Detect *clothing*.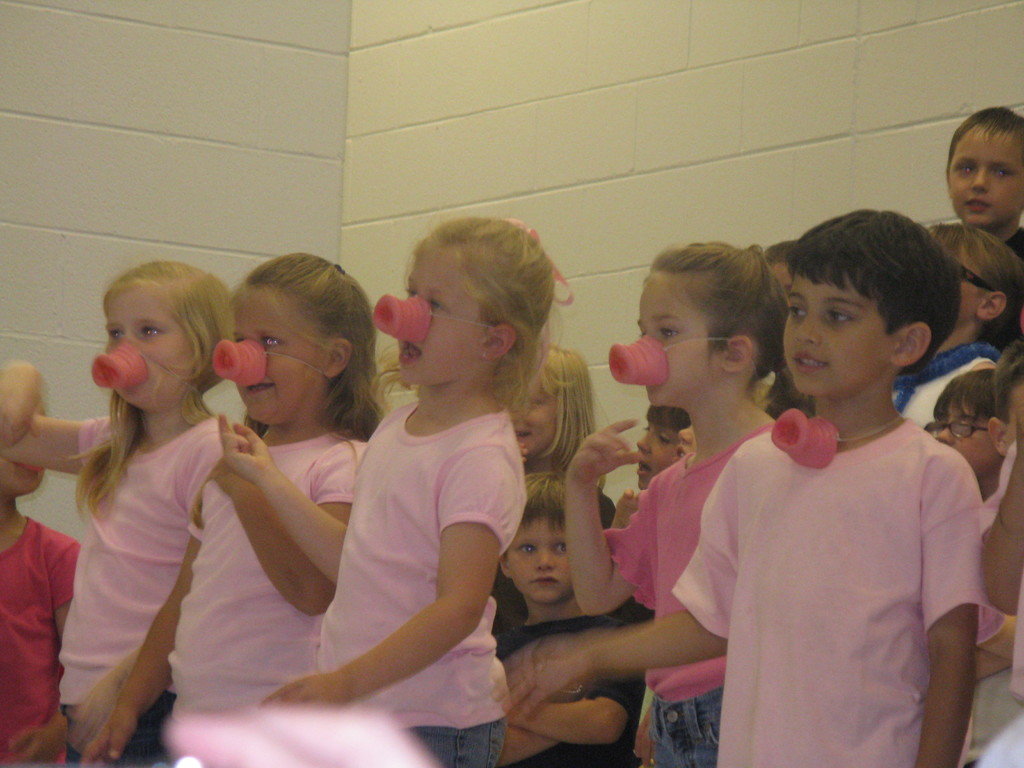
Detected at Rect(887, 335, 1012, 433).
